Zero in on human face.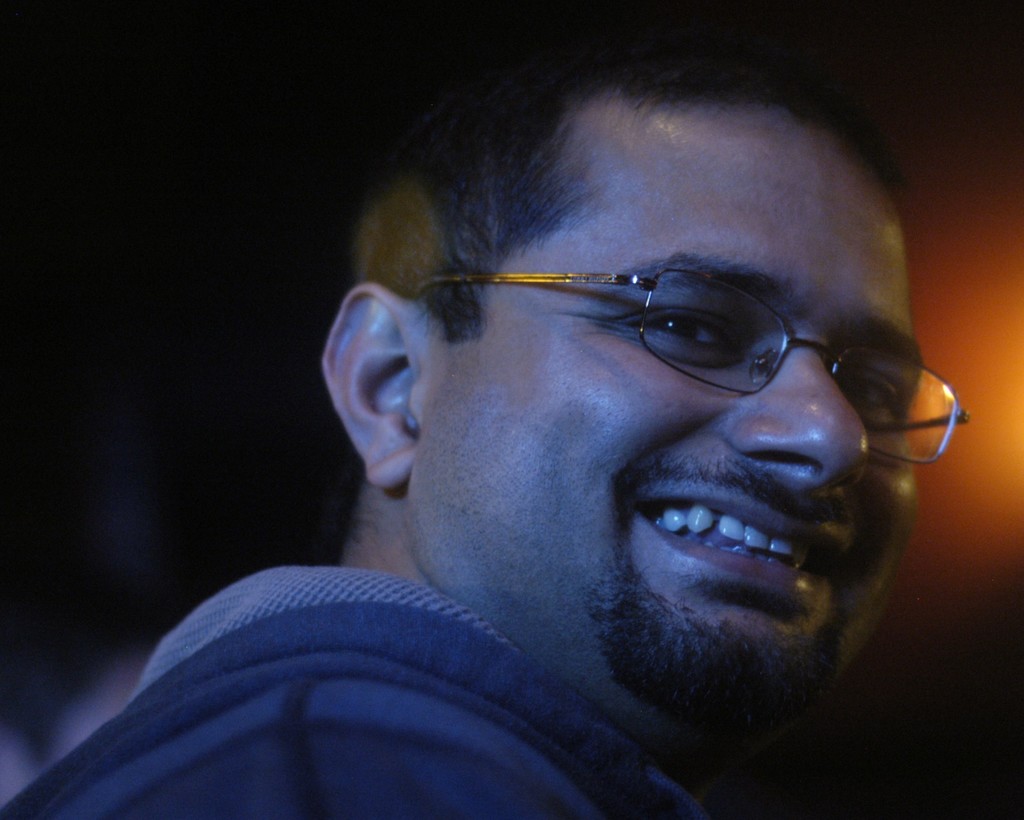
Zeroed in: [x1=407, y1=117, x2=927, y2=737].
